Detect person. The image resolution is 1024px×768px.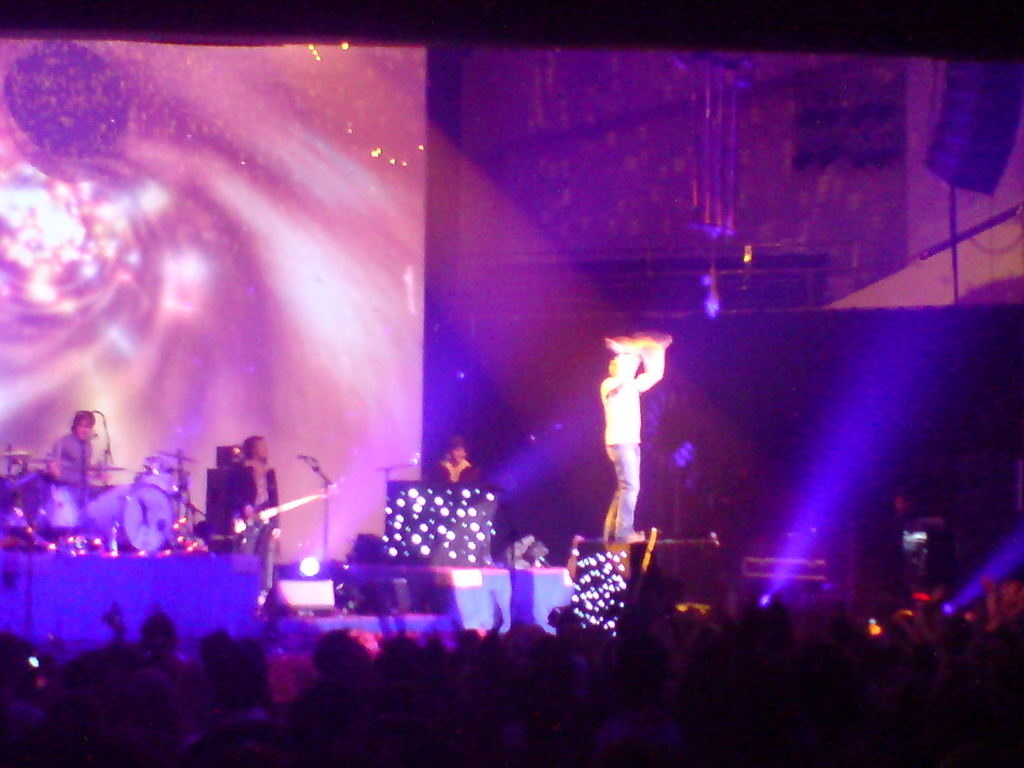
box=[502, 535, 545, 569].
